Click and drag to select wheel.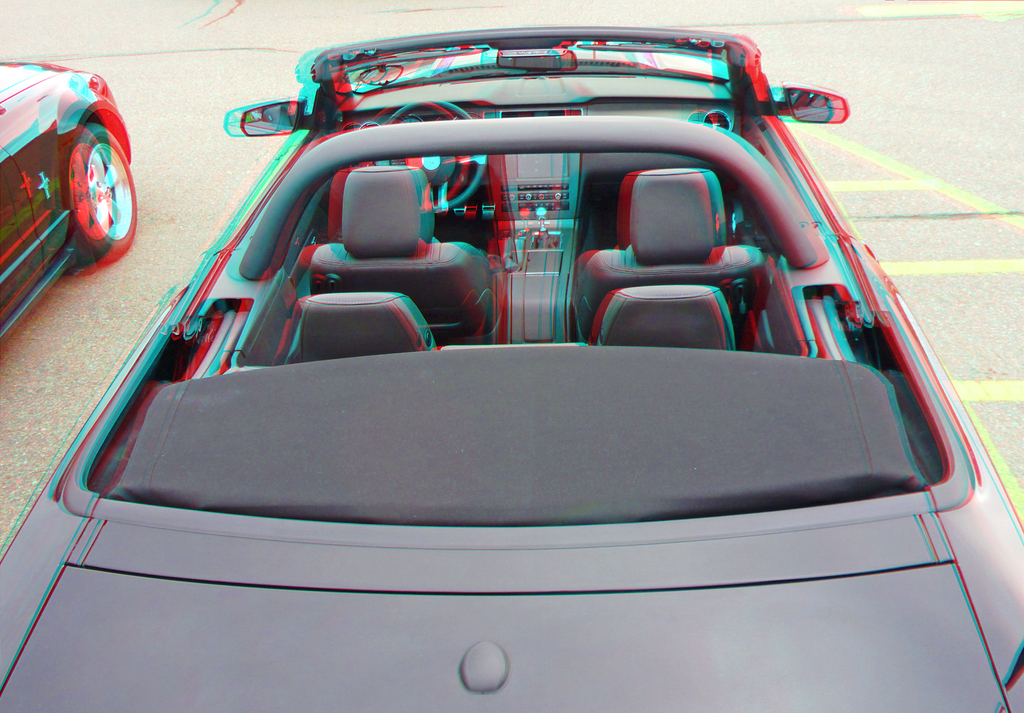
Selection: 65, 118, 140, 260.
